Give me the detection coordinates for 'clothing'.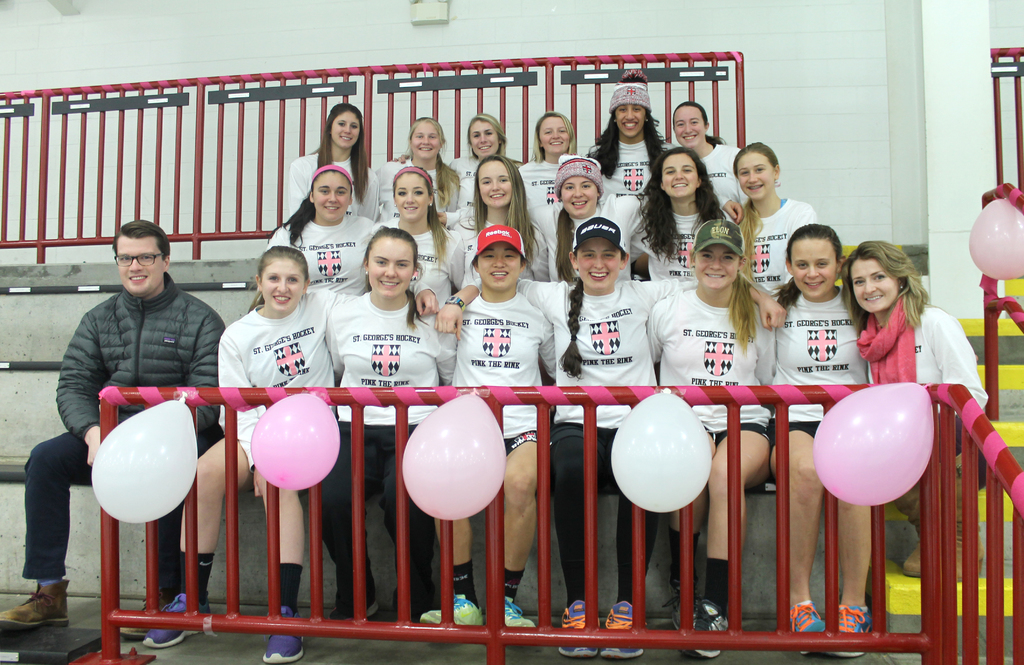
273,209,391,300.
